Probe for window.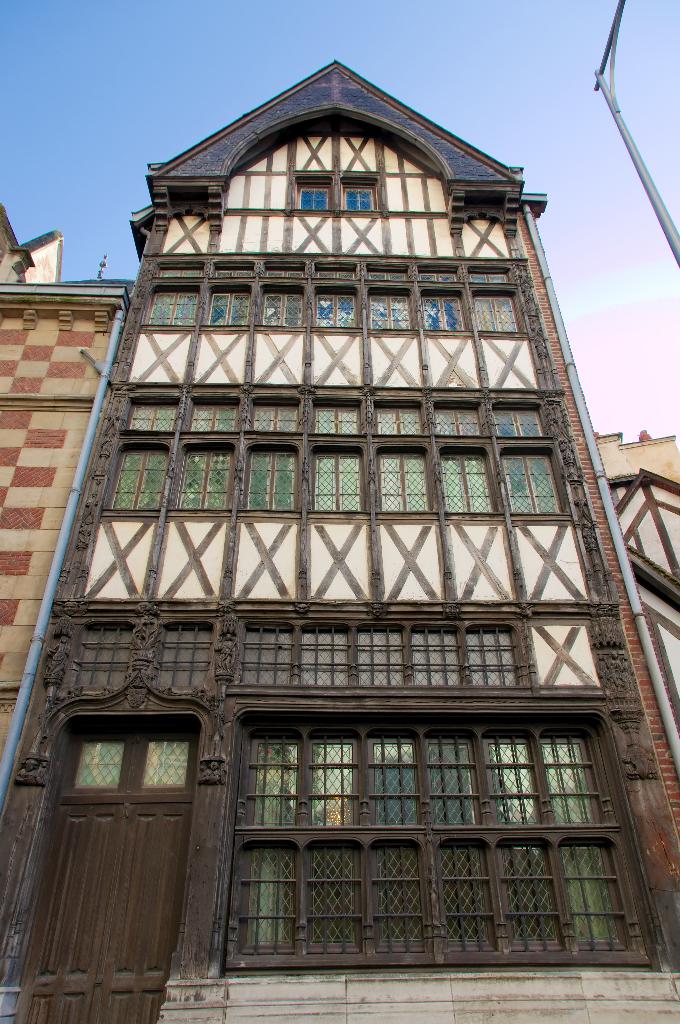
Probe result: box(341, 182, 386, 211).
